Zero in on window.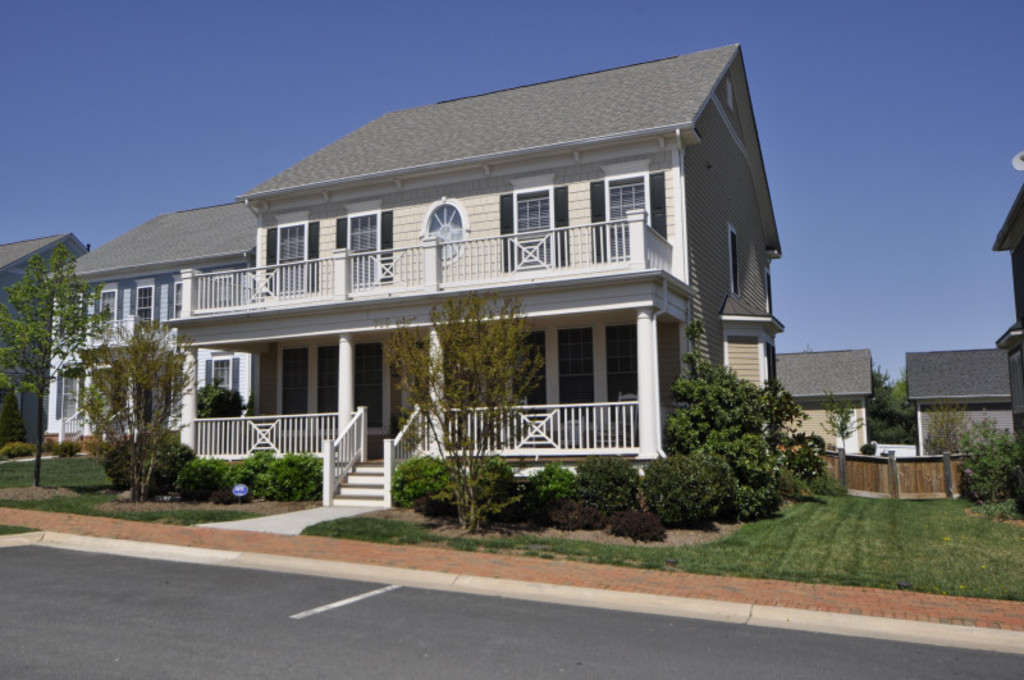
Zeroed in: [x1=498, y1=183, x2=568, y2=271].
